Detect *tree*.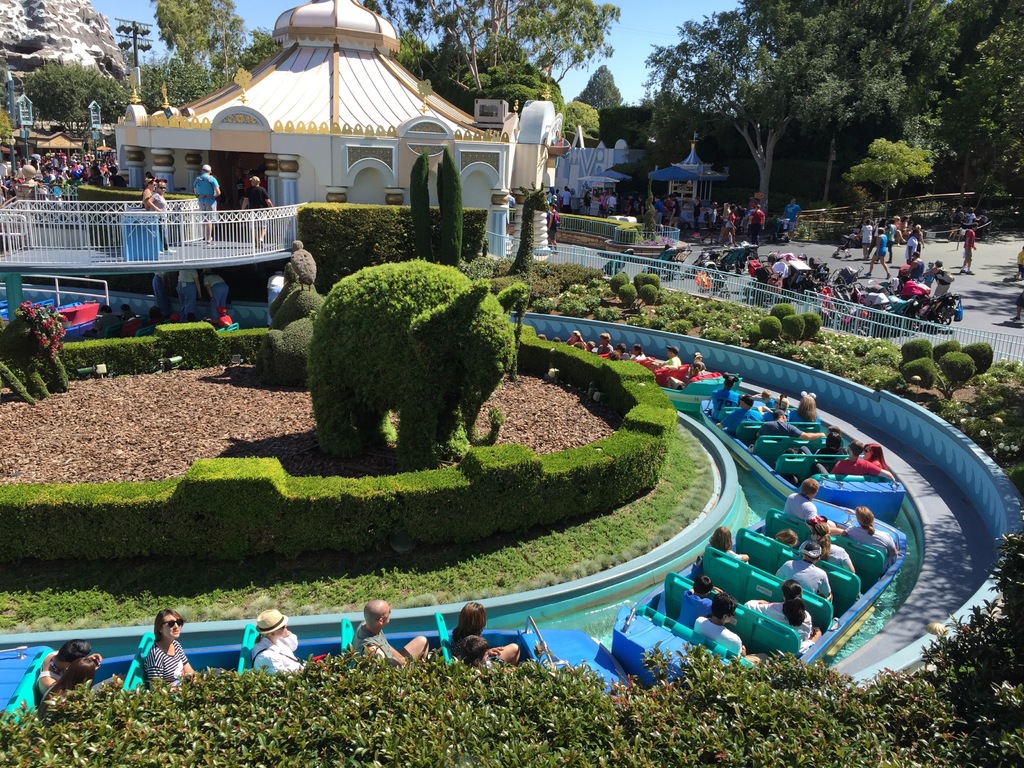
Detected at 436:148:460:271.
